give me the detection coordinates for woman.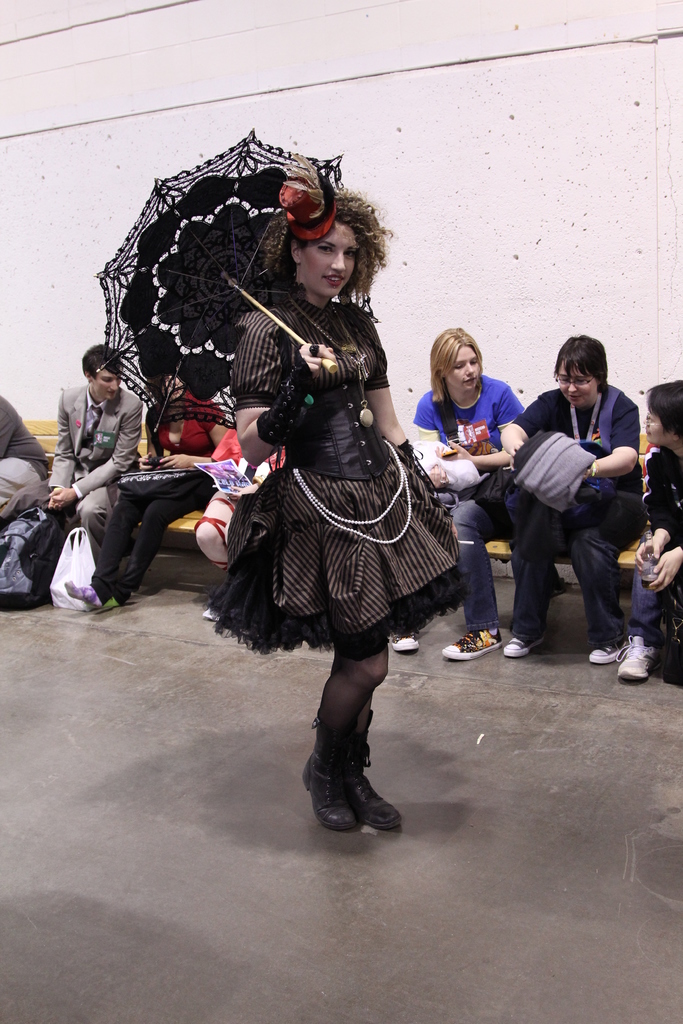
detection(386, 319, 534, 664).
